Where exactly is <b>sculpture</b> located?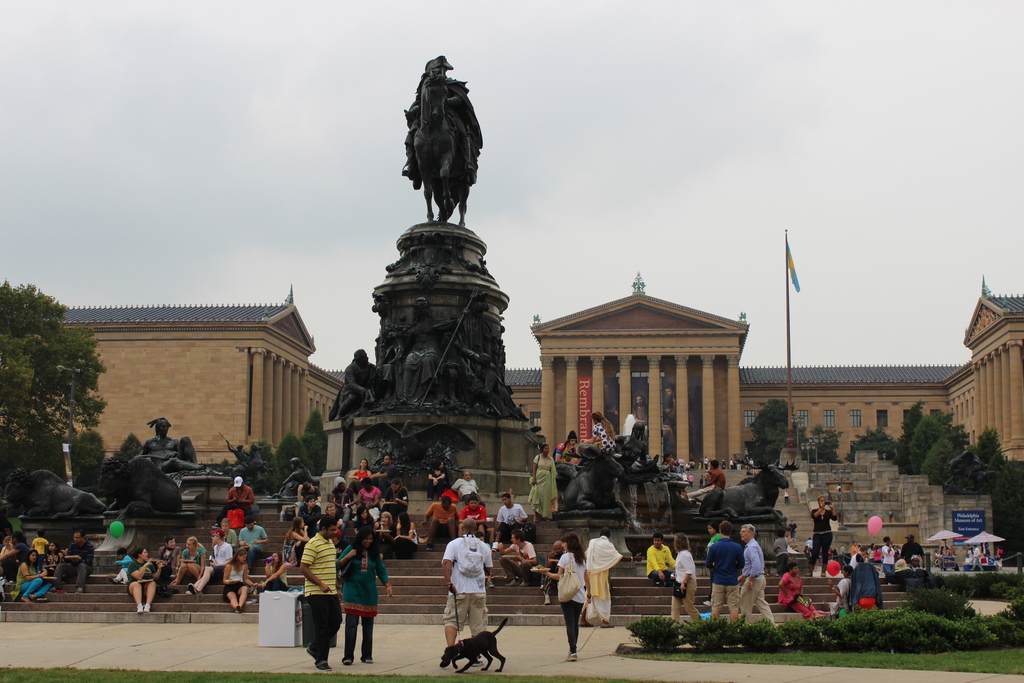
Its bounding box is box=[451, 342, 513, 420].
